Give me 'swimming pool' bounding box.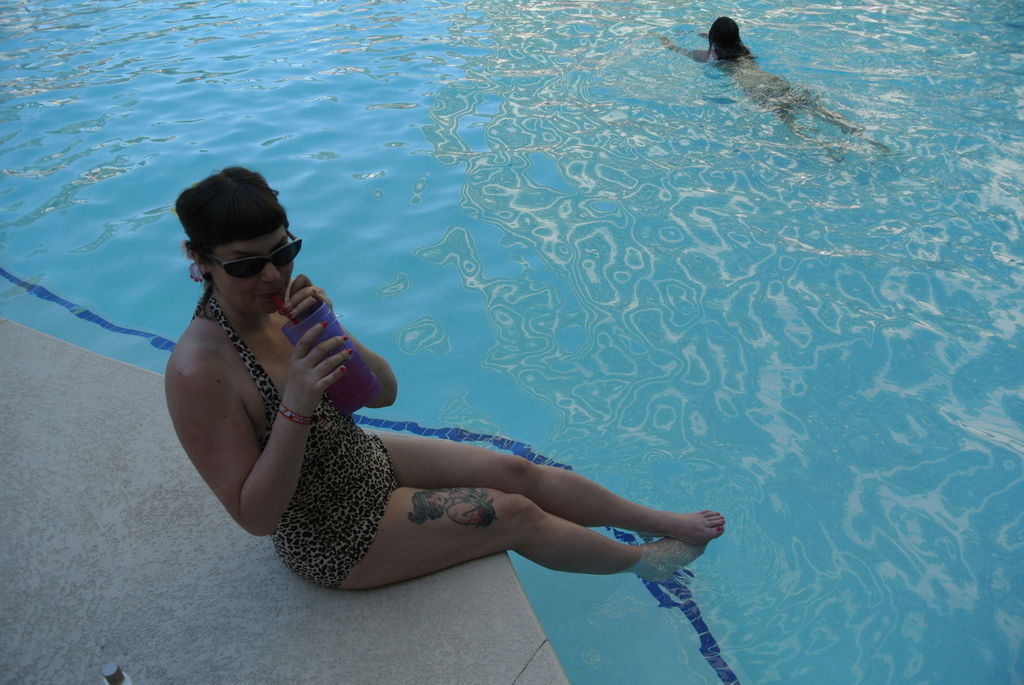
box(0, 0, 1023, 684).
